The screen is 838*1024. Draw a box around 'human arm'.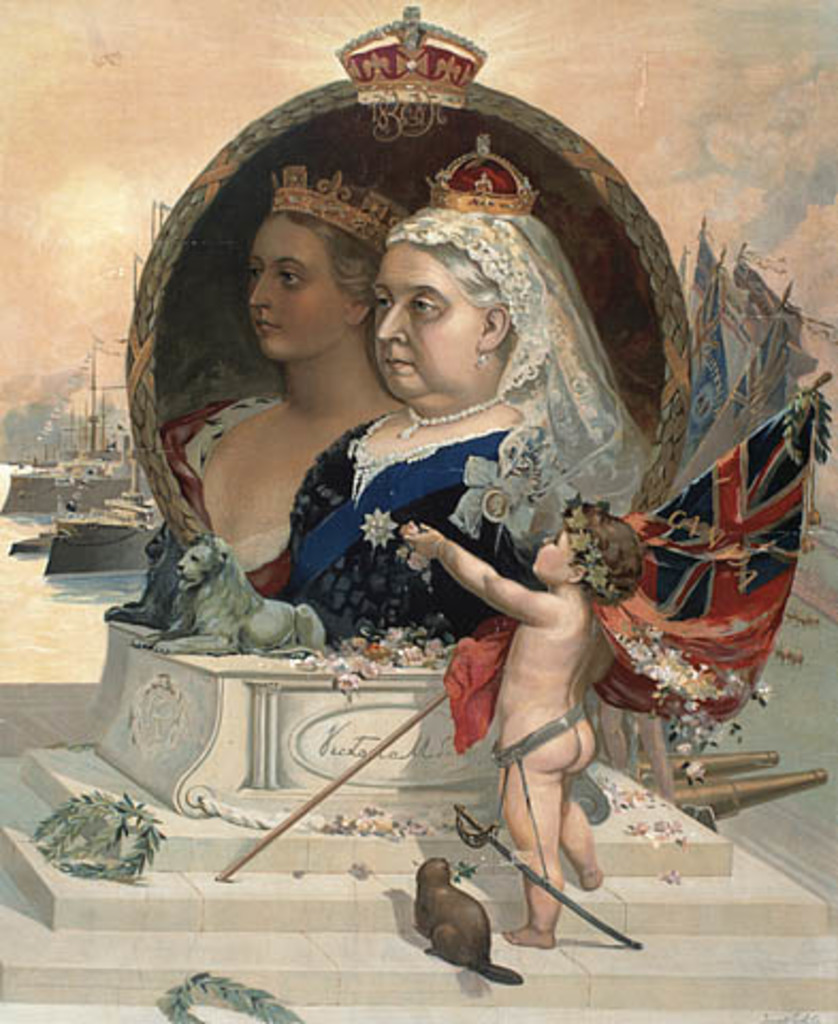
<bbox>422, 527, 548, 617</bbox>.
